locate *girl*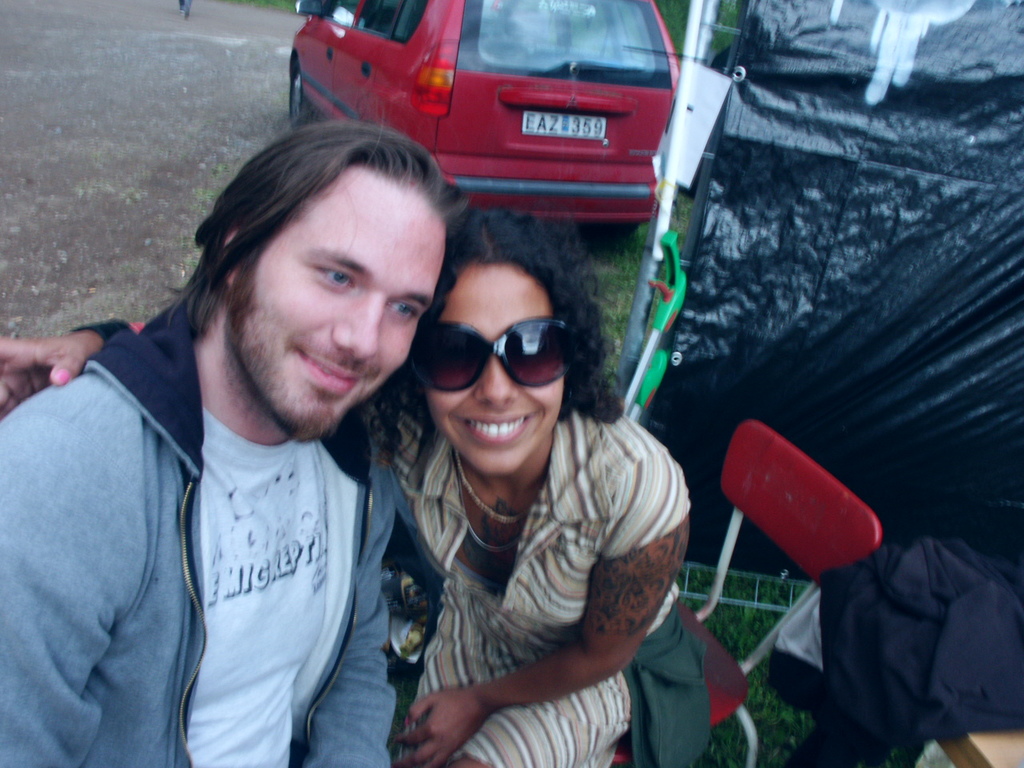
0/214/686/767
